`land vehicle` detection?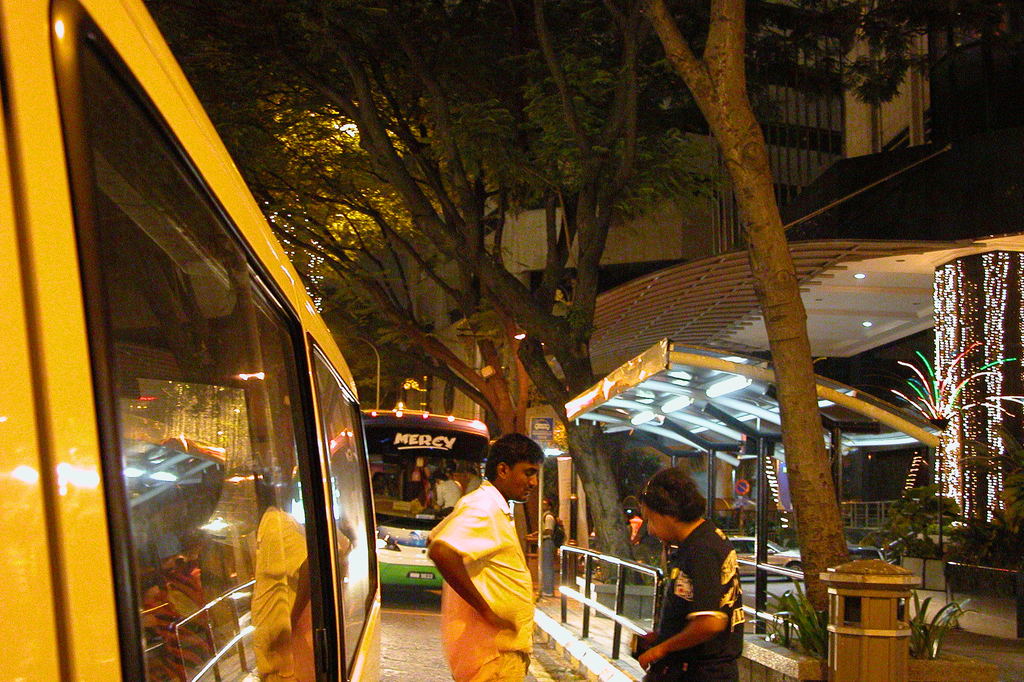
x1=18, y1=12, x2=440, y2=681
